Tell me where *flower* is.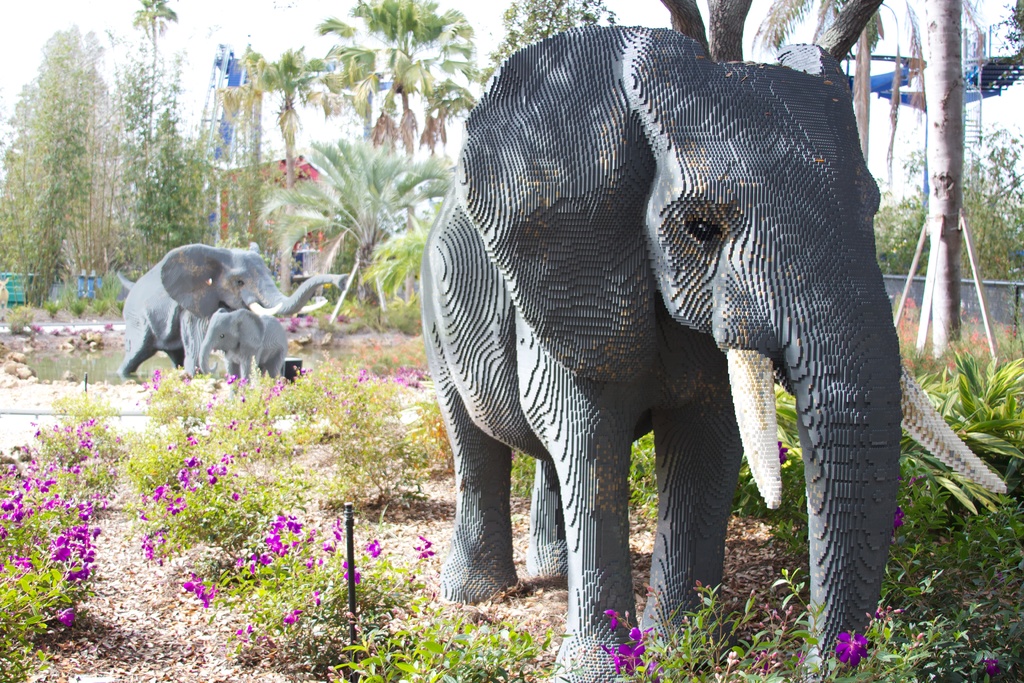
*flower* is at Rect(285, 611, 299, 625).
